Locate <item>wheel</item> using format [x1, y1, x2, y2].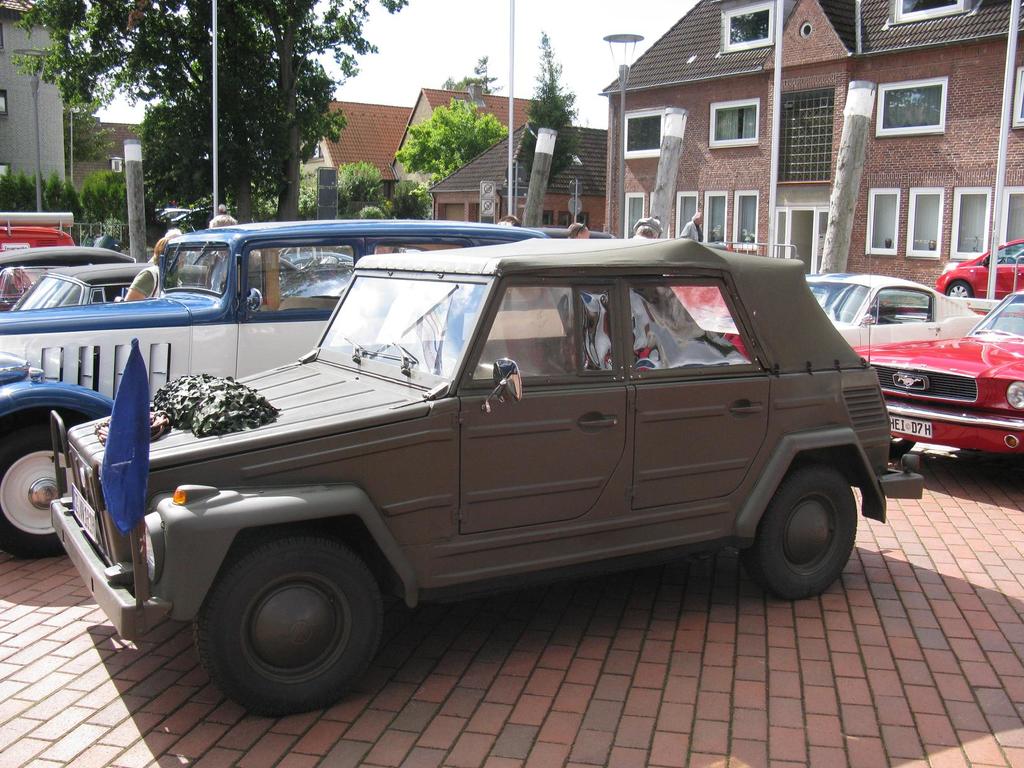
[749, 467, 858, 600].
